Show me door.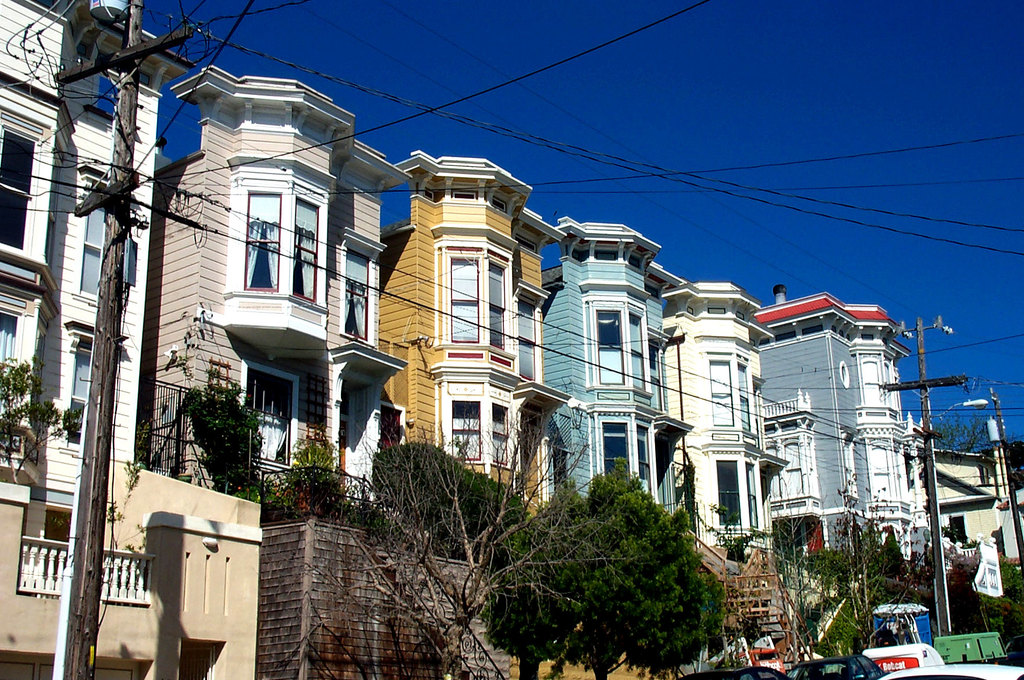
door is here: <region>337, 392, 355, 499</region>.
